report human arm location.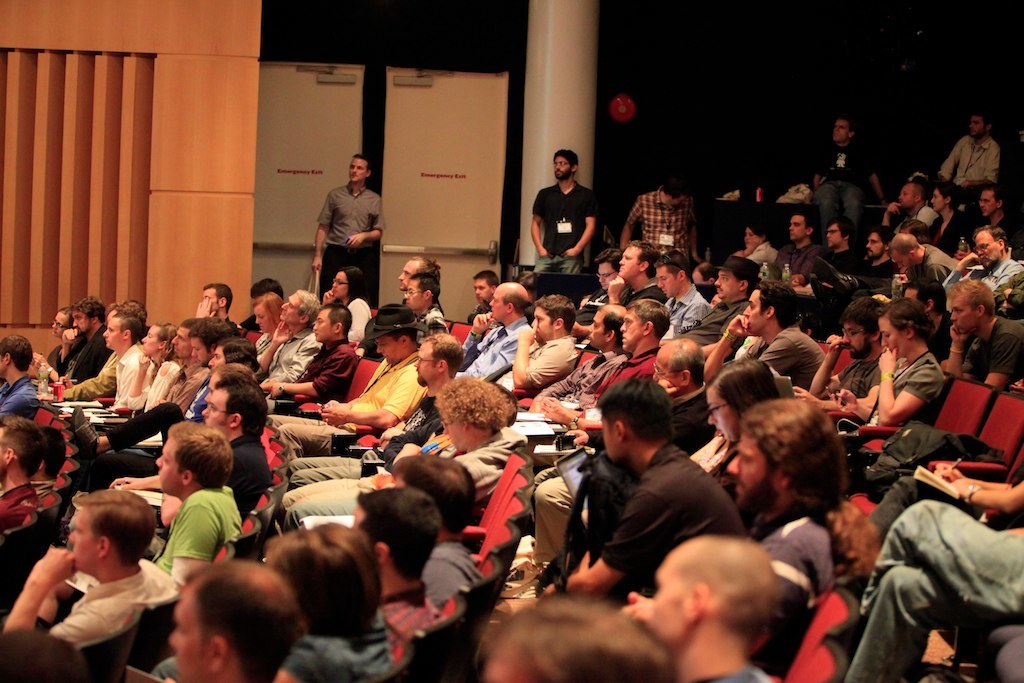
Report: region(105, 468, 162, 494).
